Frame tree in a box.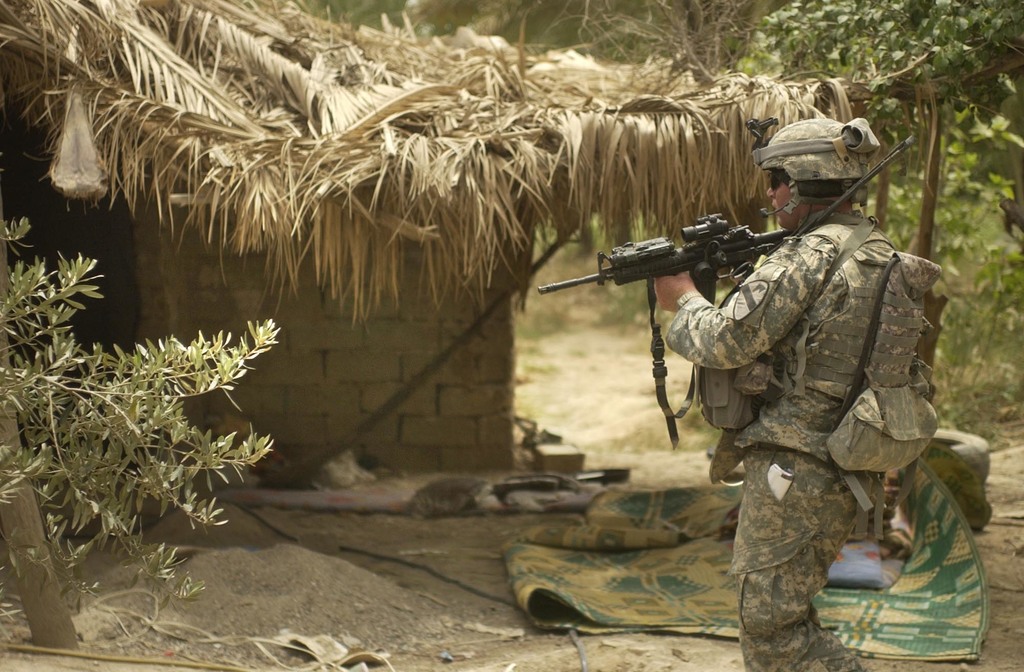
737:0:1023:417.
